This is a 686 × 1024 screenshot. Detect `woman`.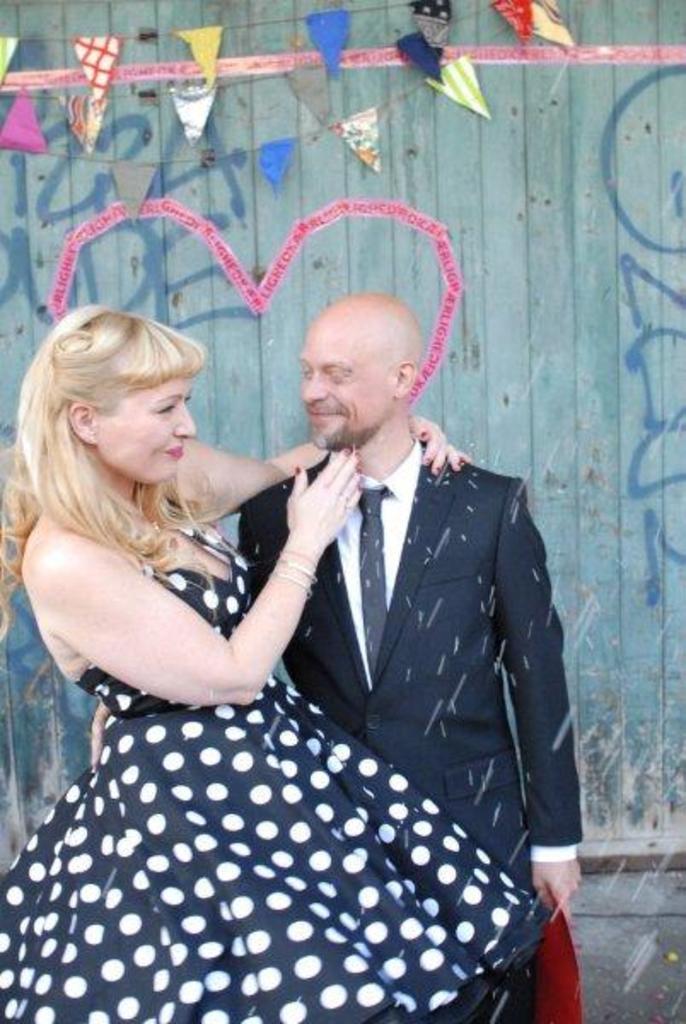
0 290 529 1022.
